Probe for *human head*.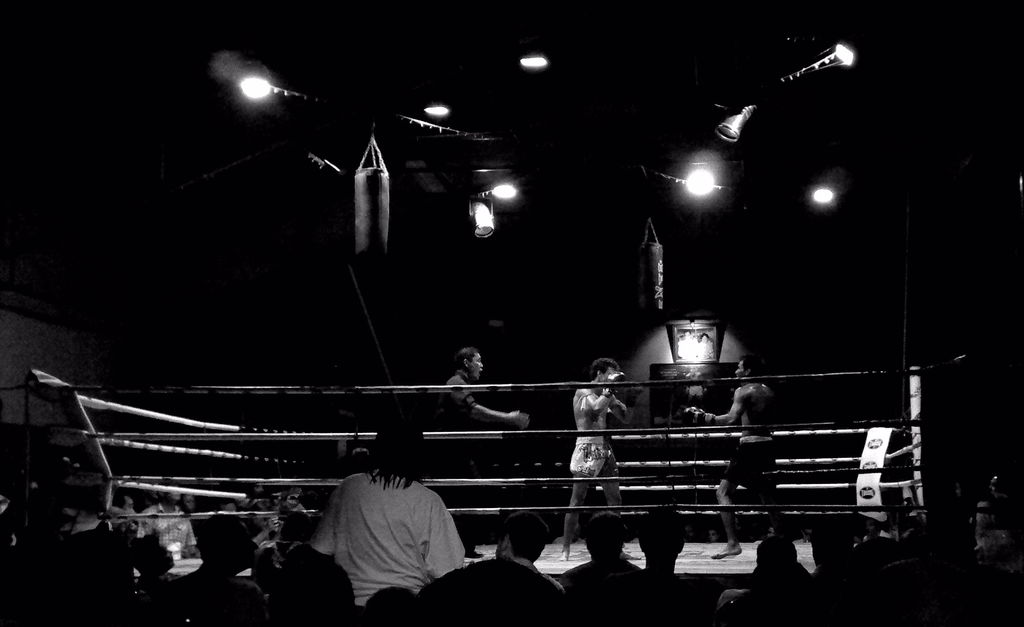
Probe result: box(682, 329, 694, 342).
